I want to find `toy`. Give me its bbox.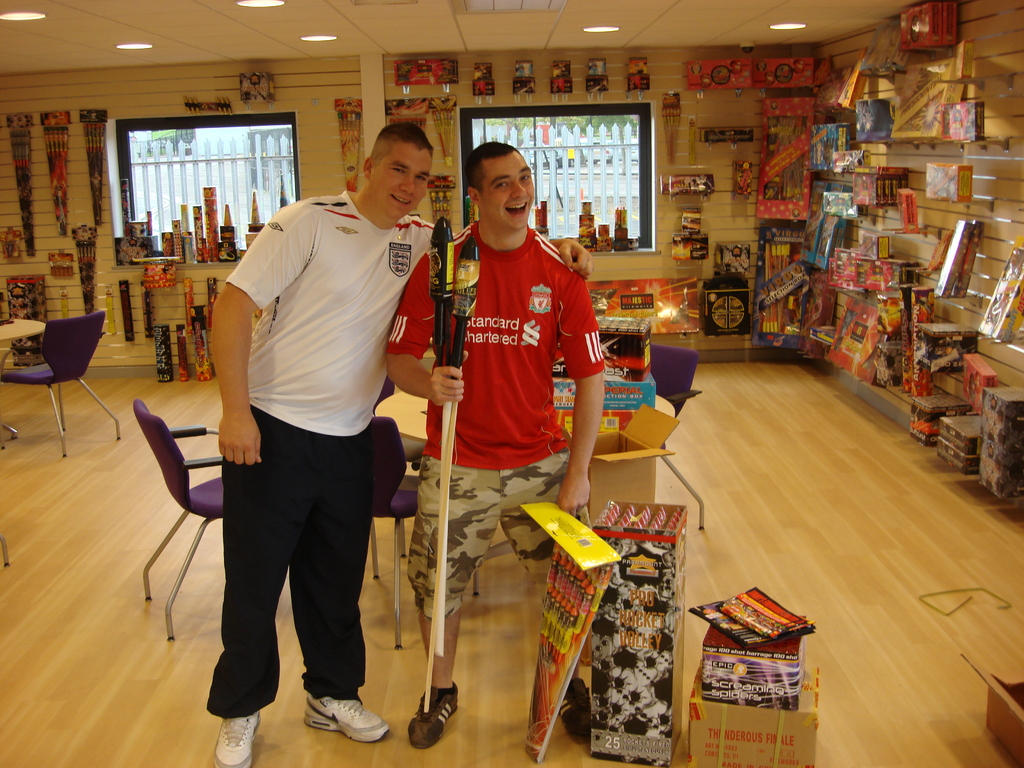
select_region(156, 325, 175, 380).
